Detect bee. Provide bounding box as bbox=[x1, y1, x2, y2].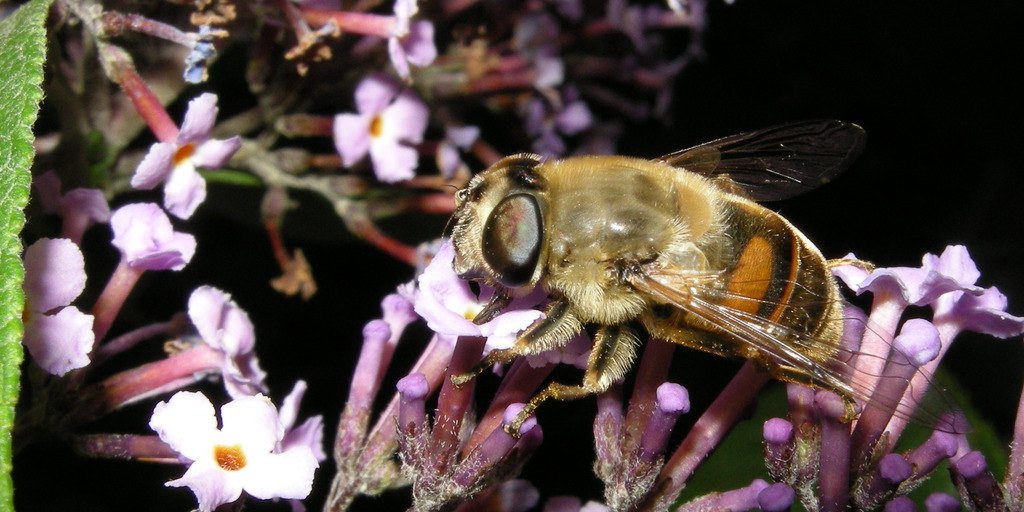
bbox=[512, 104, 877, 437].
